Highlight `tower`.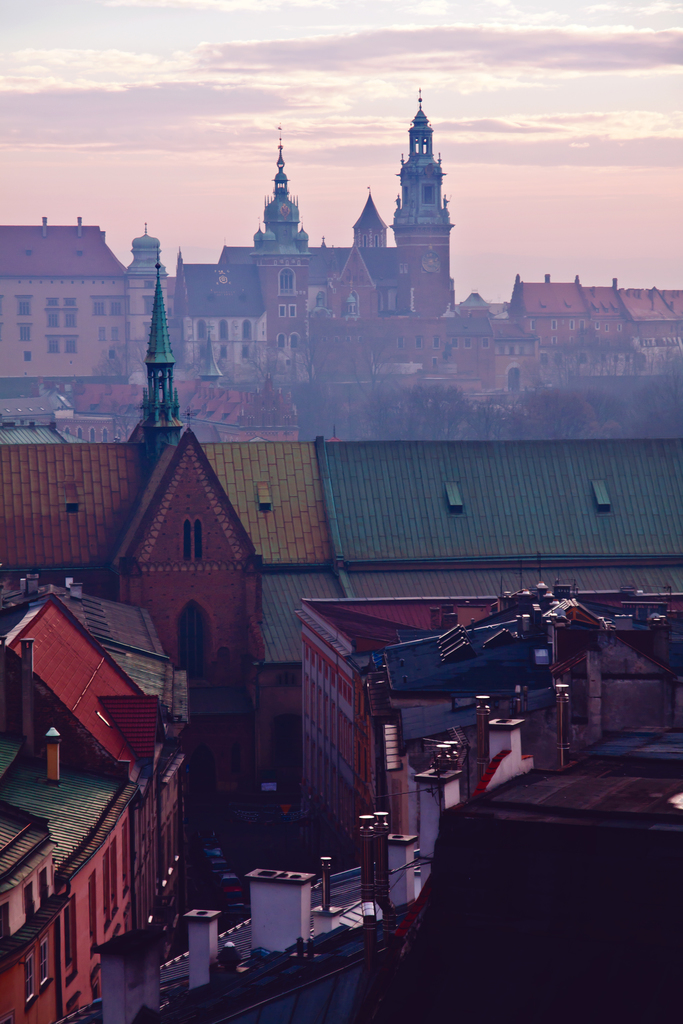
Highlighted region: (391,92,460,286).
